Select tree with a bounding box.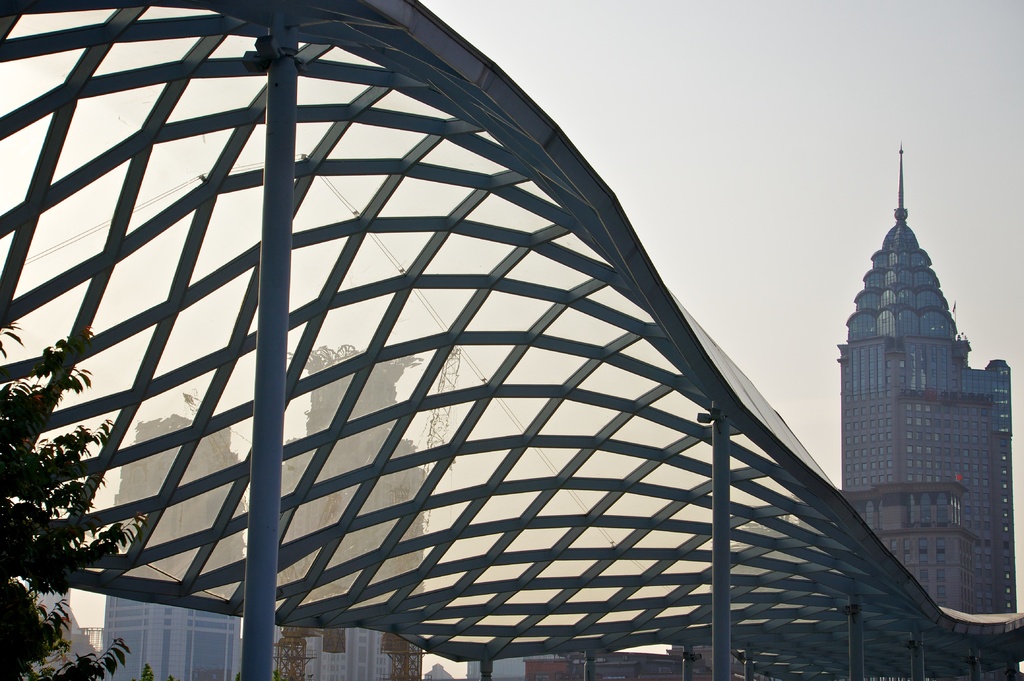
0, 324, 130, 680.
